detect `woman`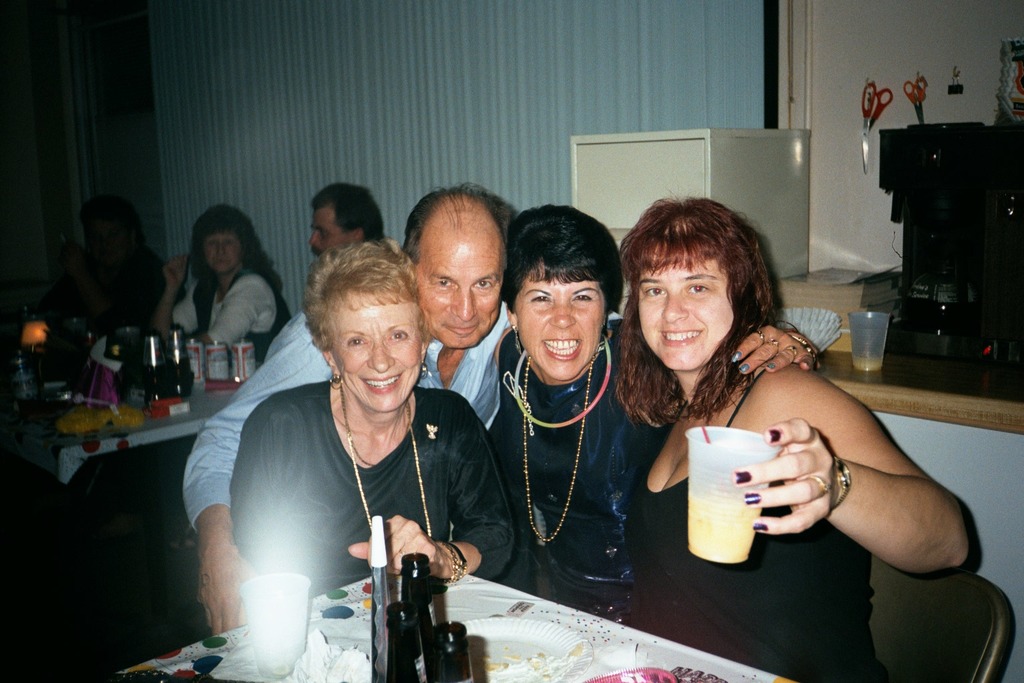
region(611, 191, 972, 682)
